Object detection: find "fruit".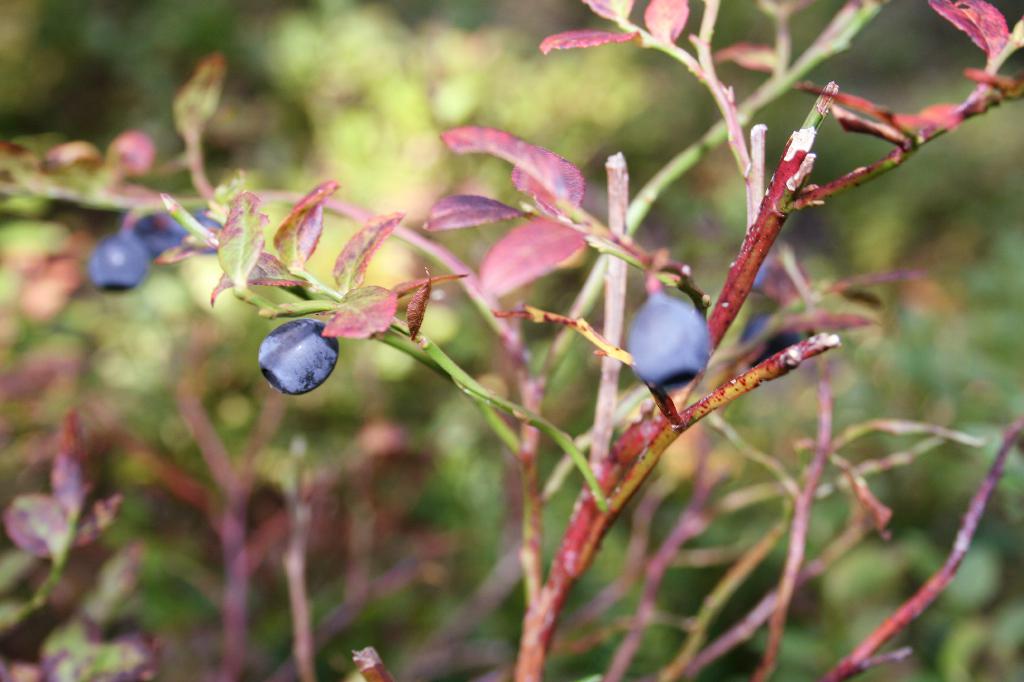
<bbox>257, 318, 355, 396</bbox>.
